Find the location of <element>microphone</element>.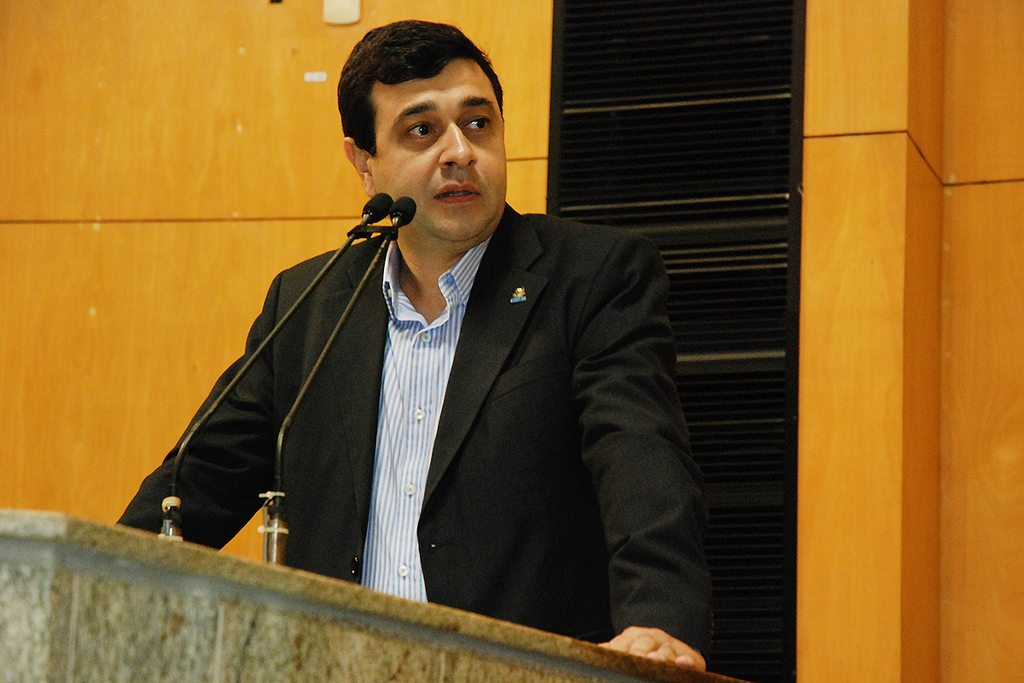
Location: bbox(271, 192, 417, 505).
